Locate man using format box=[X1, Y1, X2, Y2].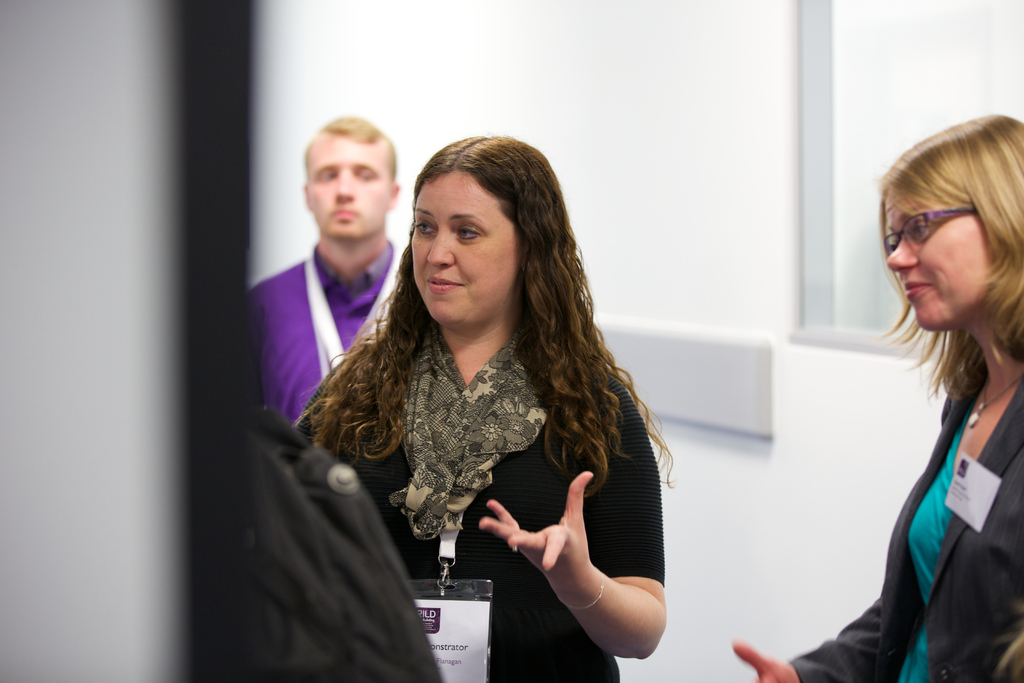
box=[228, 120, 419, 537].
